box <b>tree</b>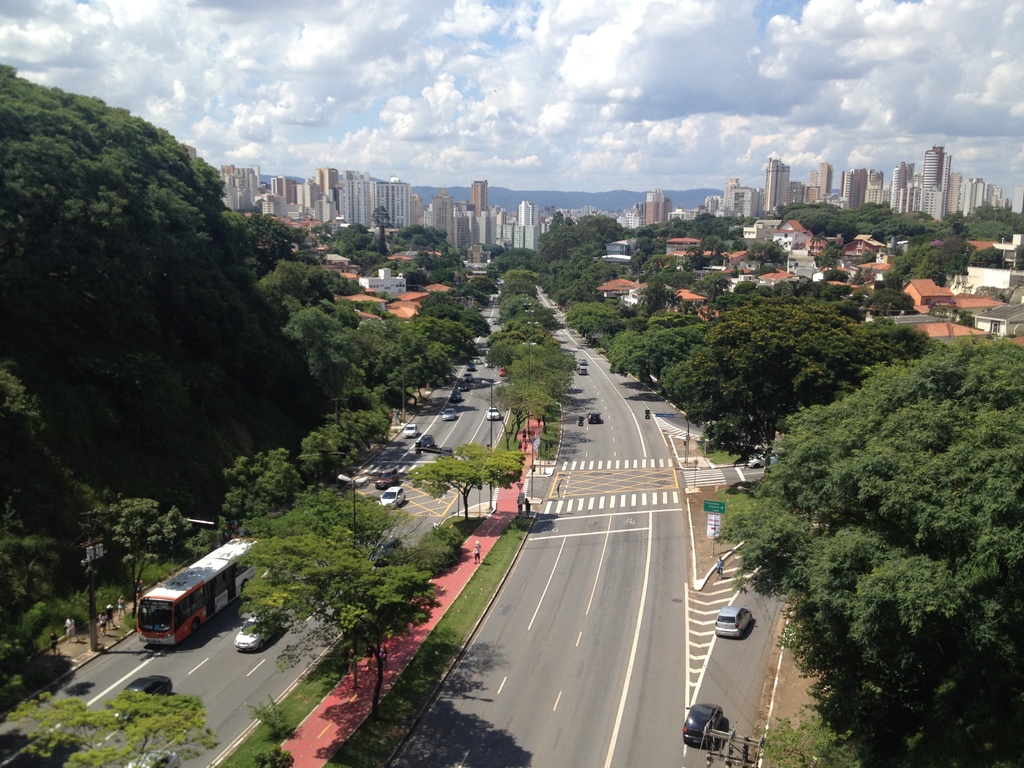
select_region(556, 248, 605, 292)
